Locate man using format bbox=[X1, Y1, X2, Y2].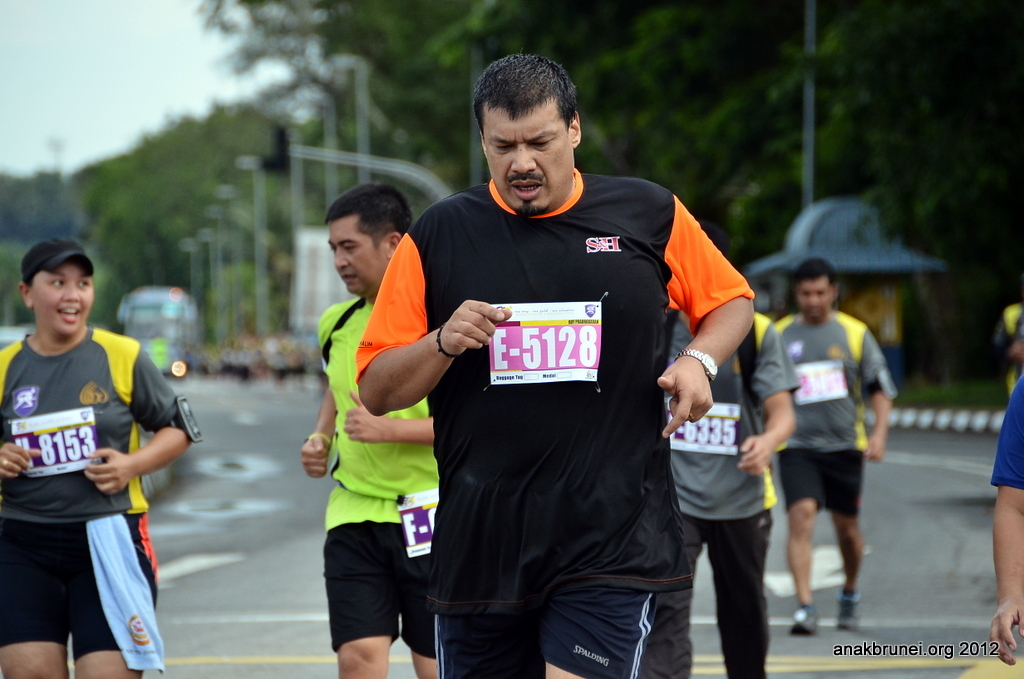
bbox=[992, 302, 1023, 395].
